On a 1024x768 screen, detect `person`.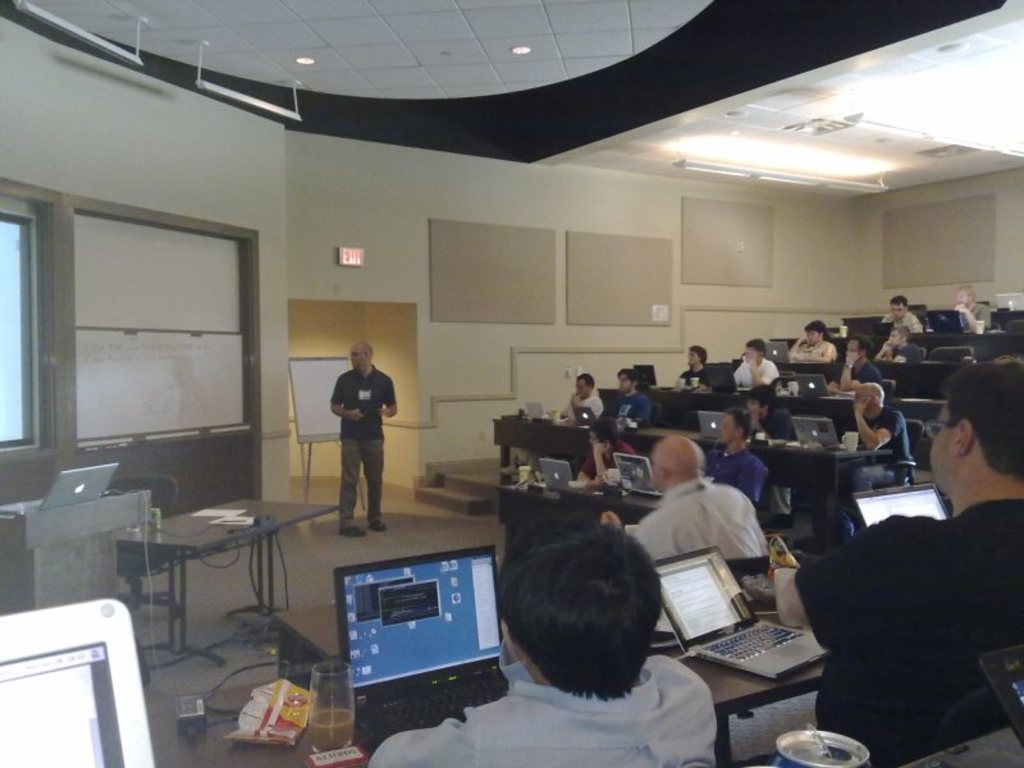
select_region(824, 337, 884, 393).
